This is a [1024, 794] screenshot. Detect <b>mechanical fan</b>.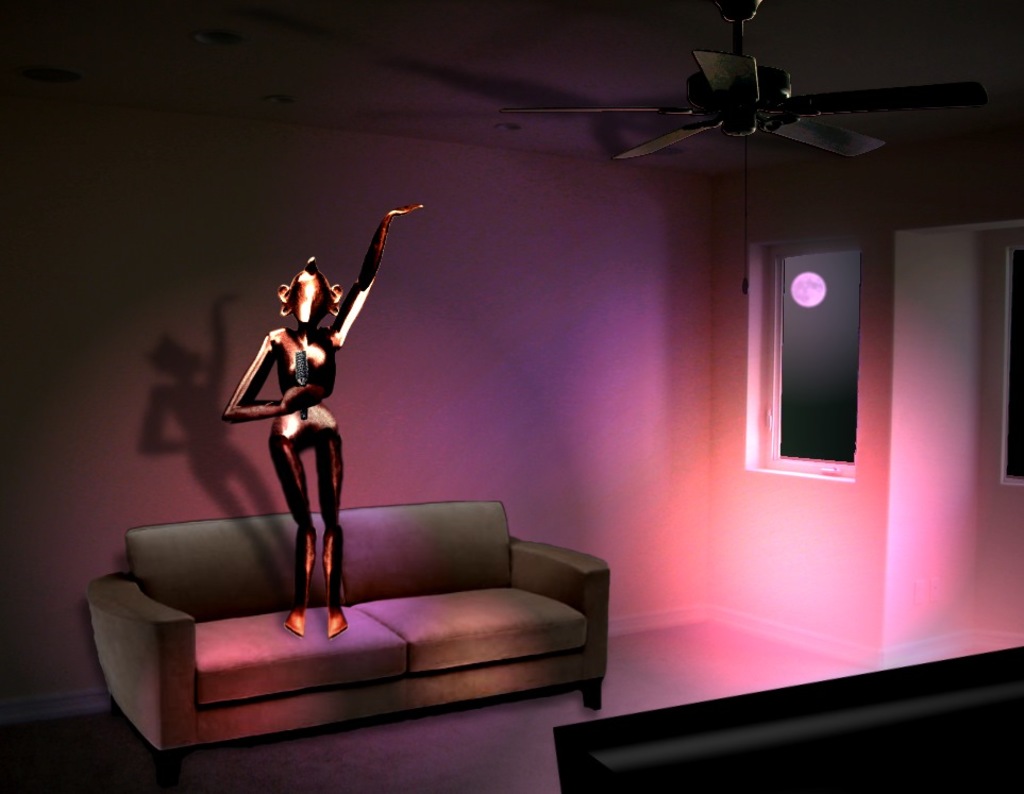
{"x1": 405, "y1": 0, "x2": 985, "y2": 162}.
